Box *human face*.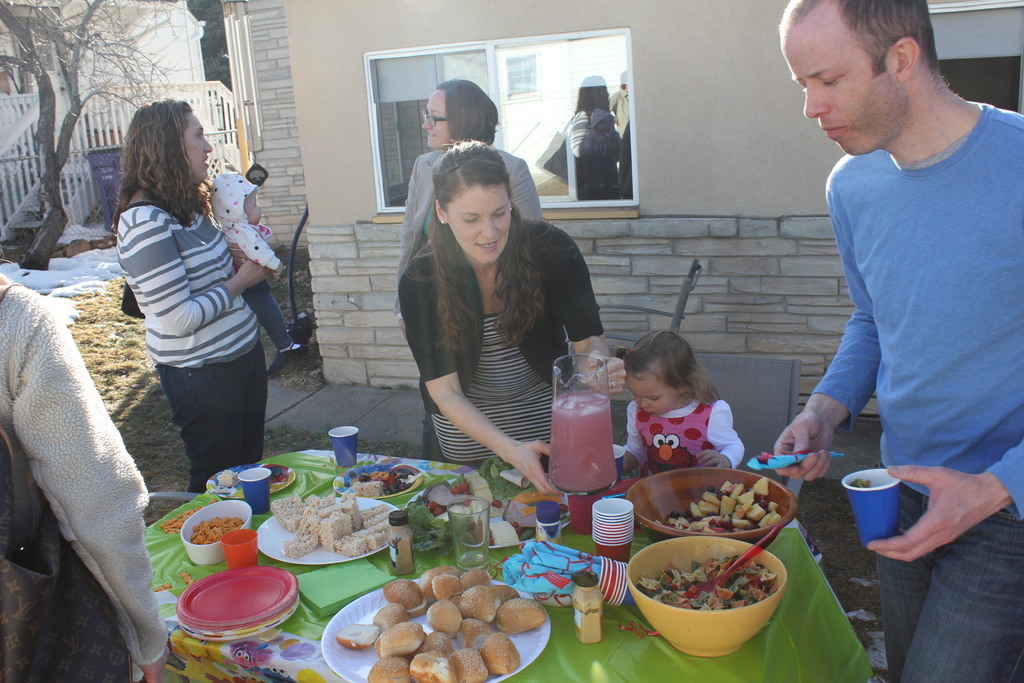
locate(625, 372, 680, 409).
